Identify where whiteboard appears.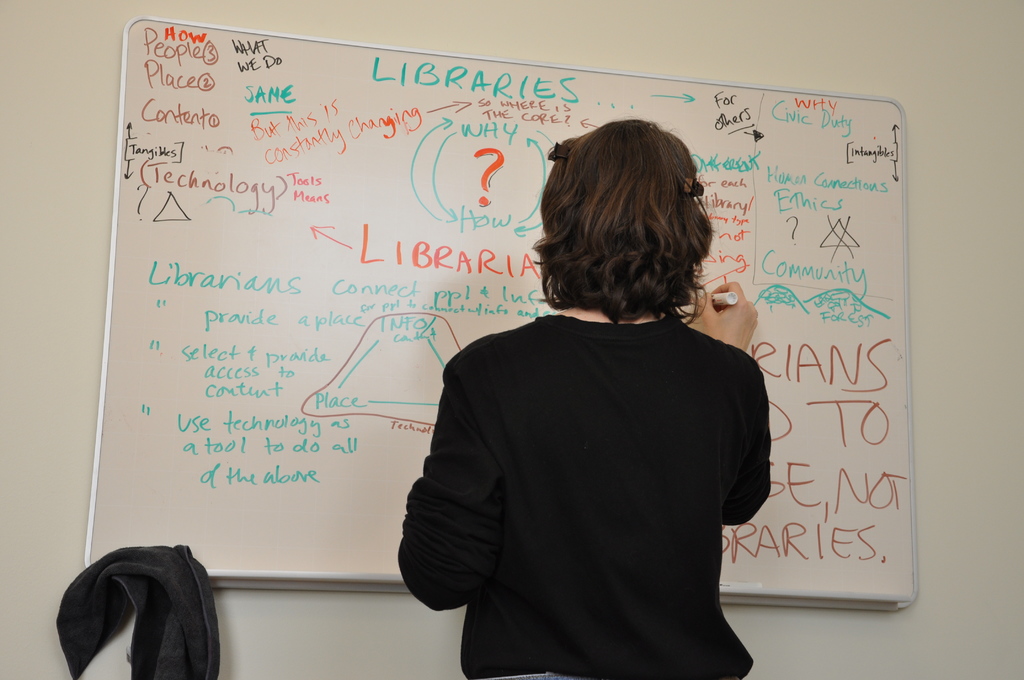
Appears at region(86, 24, 923, 614).
